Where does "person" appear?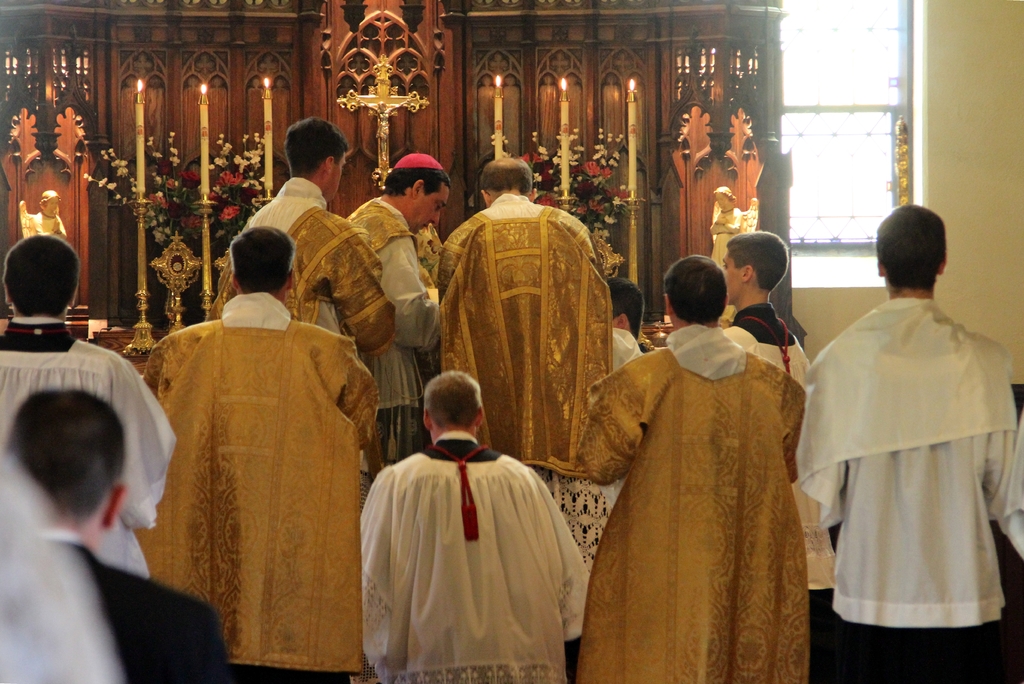
Appears at bbox=[576, 254, 812, 683].
